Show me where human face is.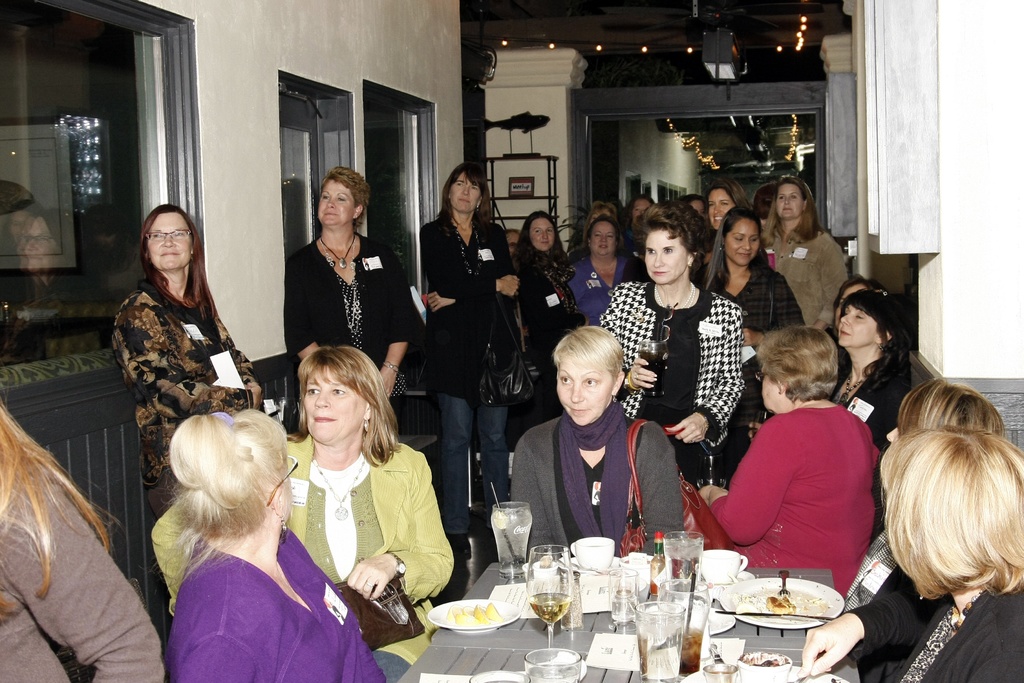
human face is at rect(643, 231, 690, 283).
